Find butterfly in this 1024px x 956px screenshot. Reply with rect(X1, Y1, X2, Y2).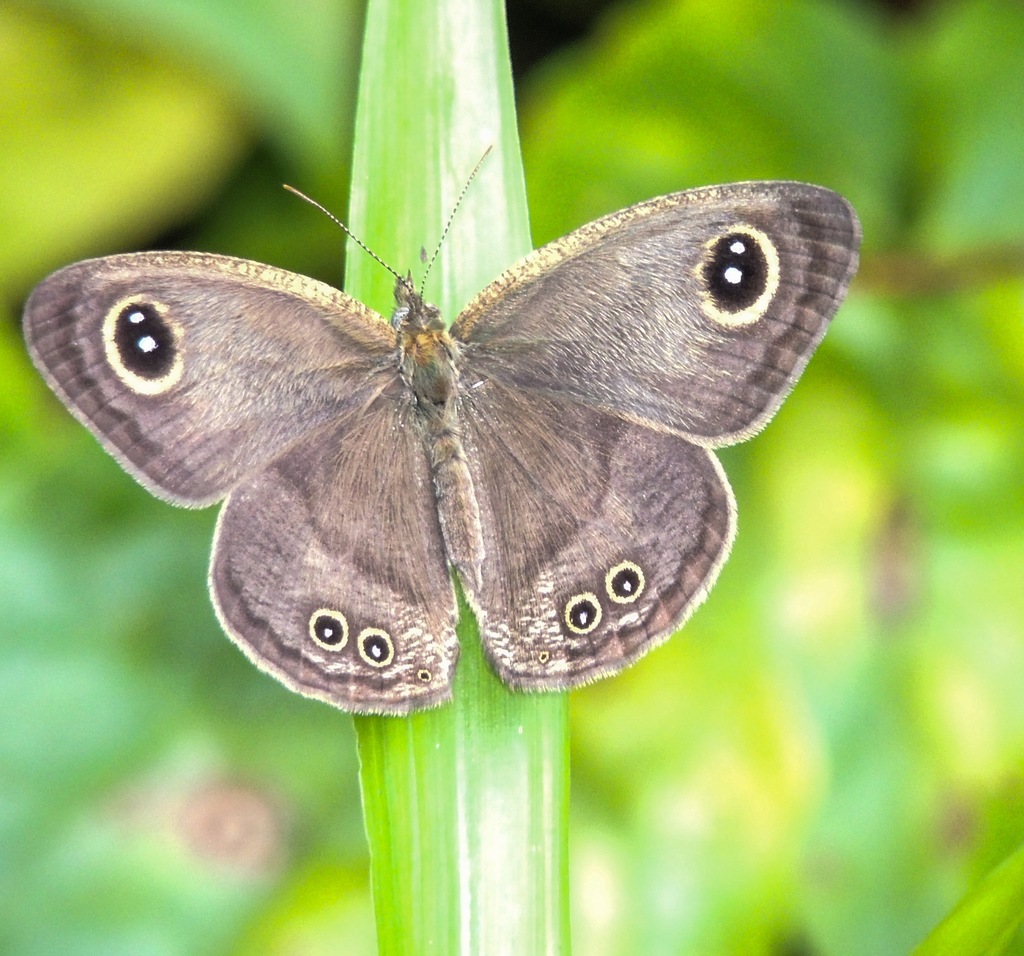
rect(24, 144, 864, 715).
